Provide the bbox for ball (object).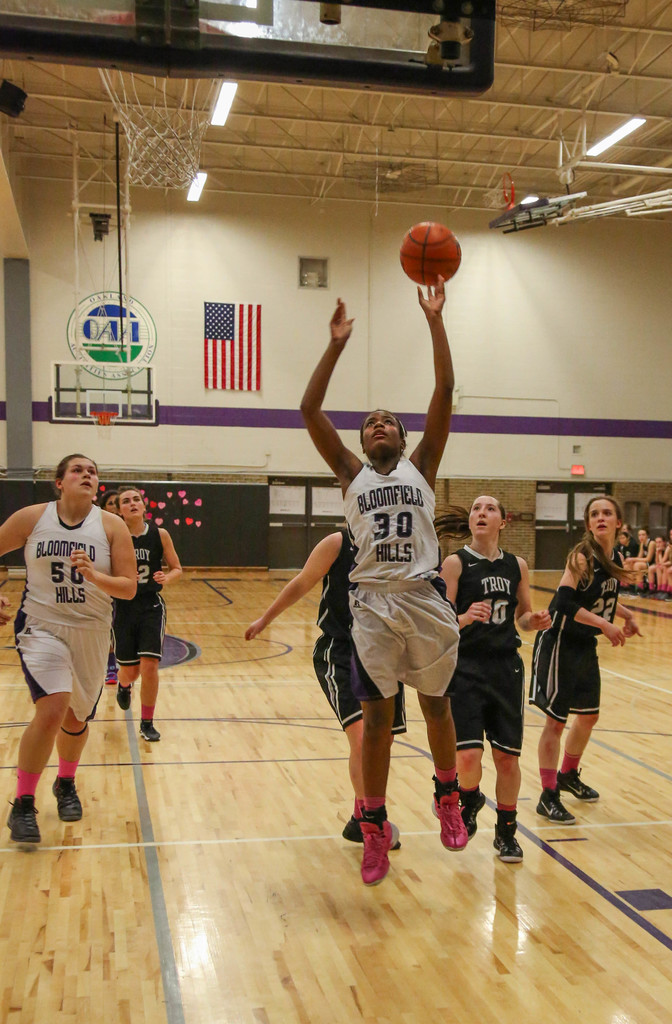
box=[395, 219, 468, 292].
